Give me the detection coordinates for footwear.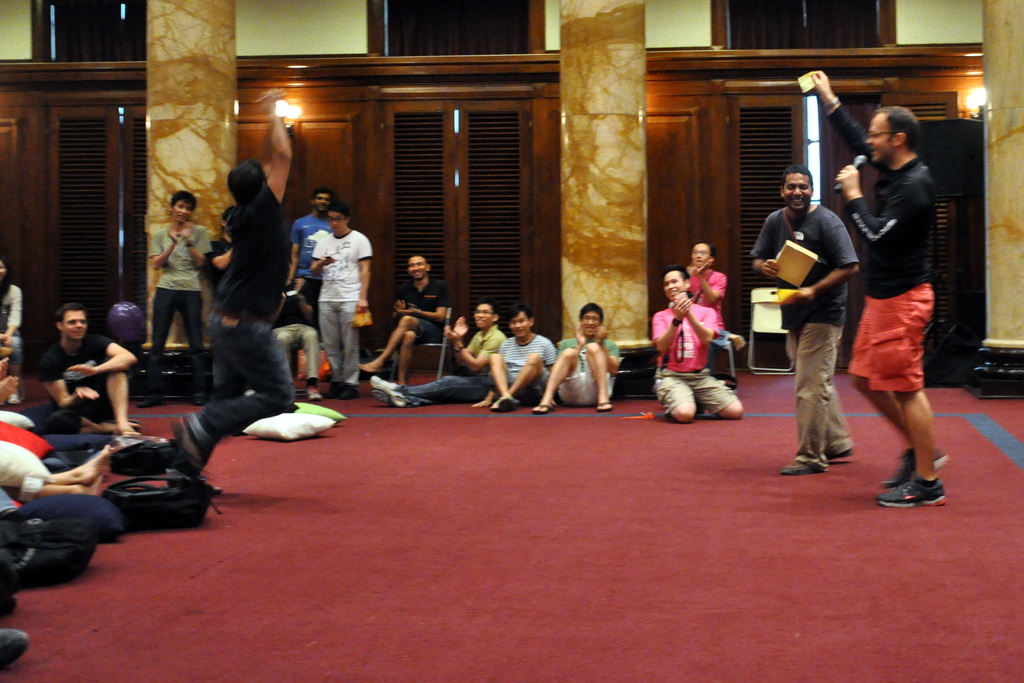
[878,446,947,488].
